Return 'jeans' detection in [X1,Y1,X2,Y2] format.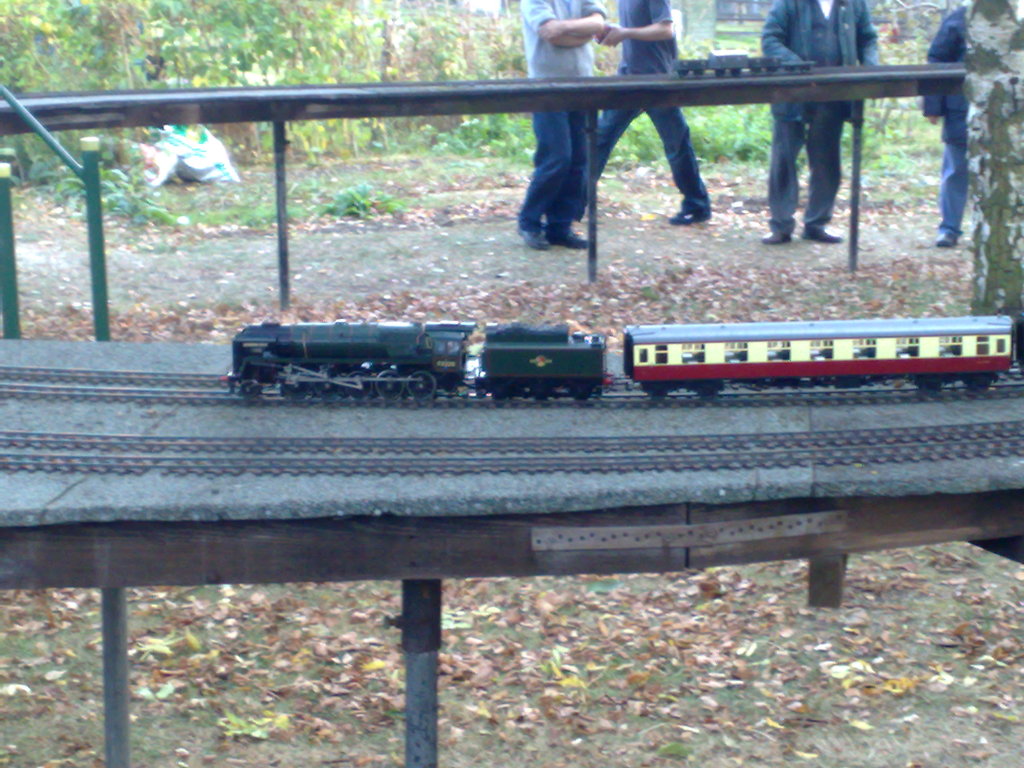
[518,113,591,221].
